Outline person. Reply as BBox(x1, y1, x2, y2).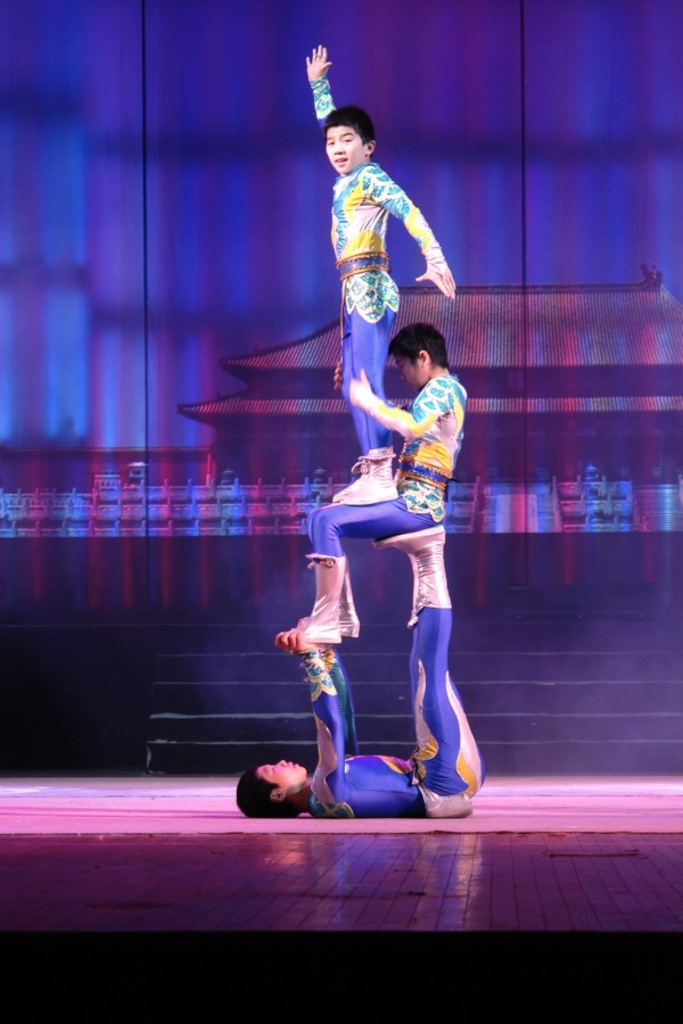
BBox(302, 44, 459, 506).
